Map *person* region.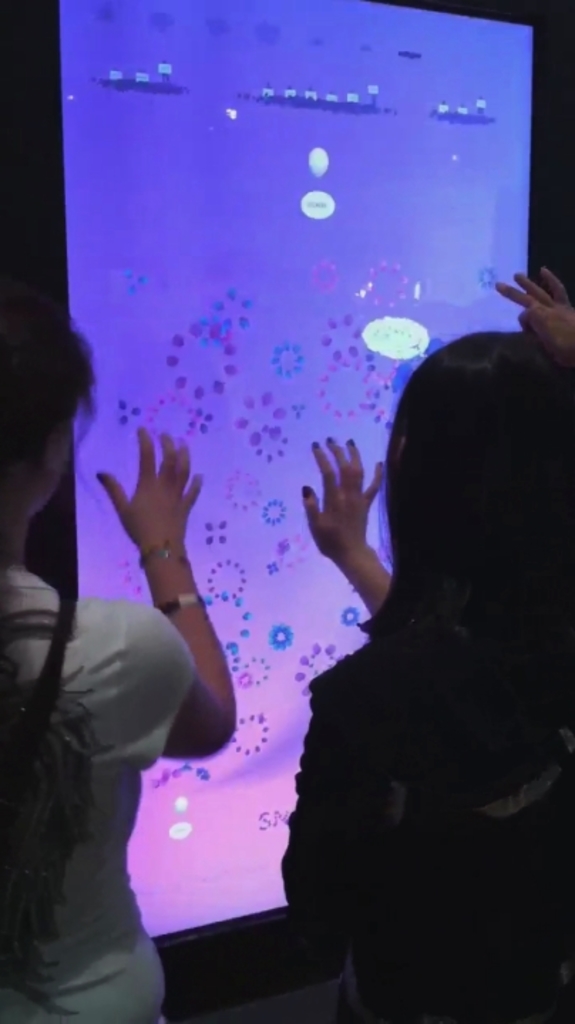
Mapped to (left=0, top=289, right=236, bottom=1023).
